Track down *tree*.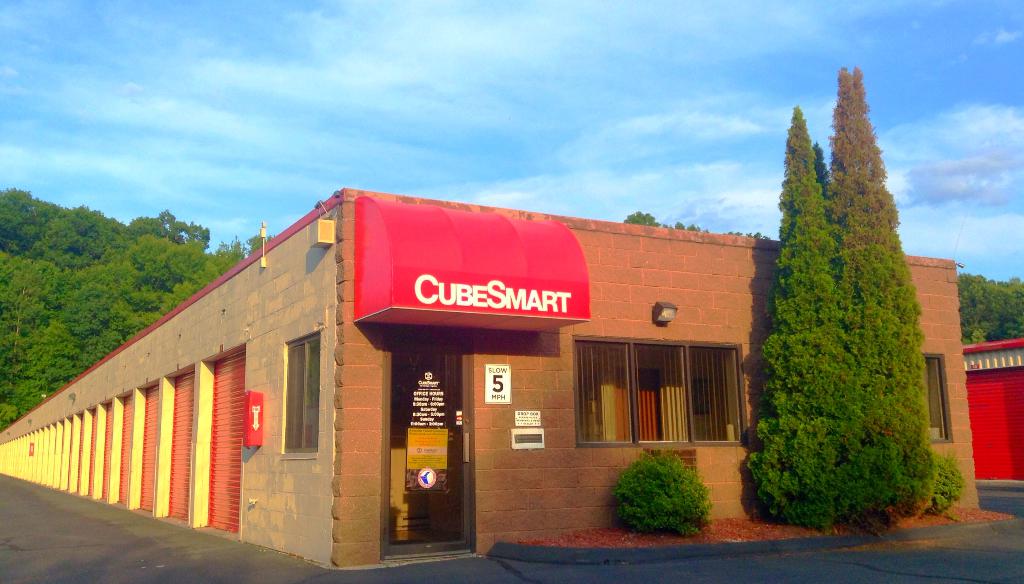
Tracked to x1=959, y1=272, x2=1023, y2=342.
